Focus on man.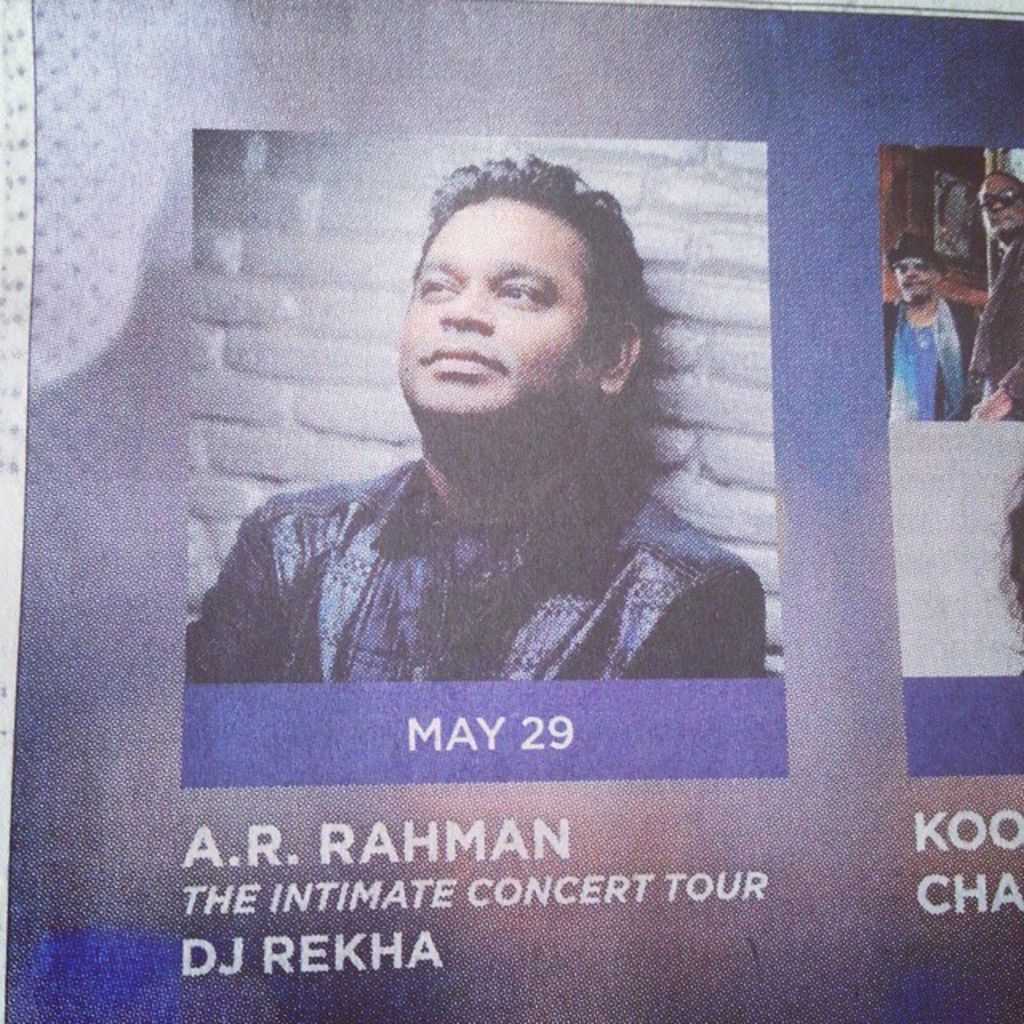
Focused at (x1=182, y1=178, x2=787, y2=746).
